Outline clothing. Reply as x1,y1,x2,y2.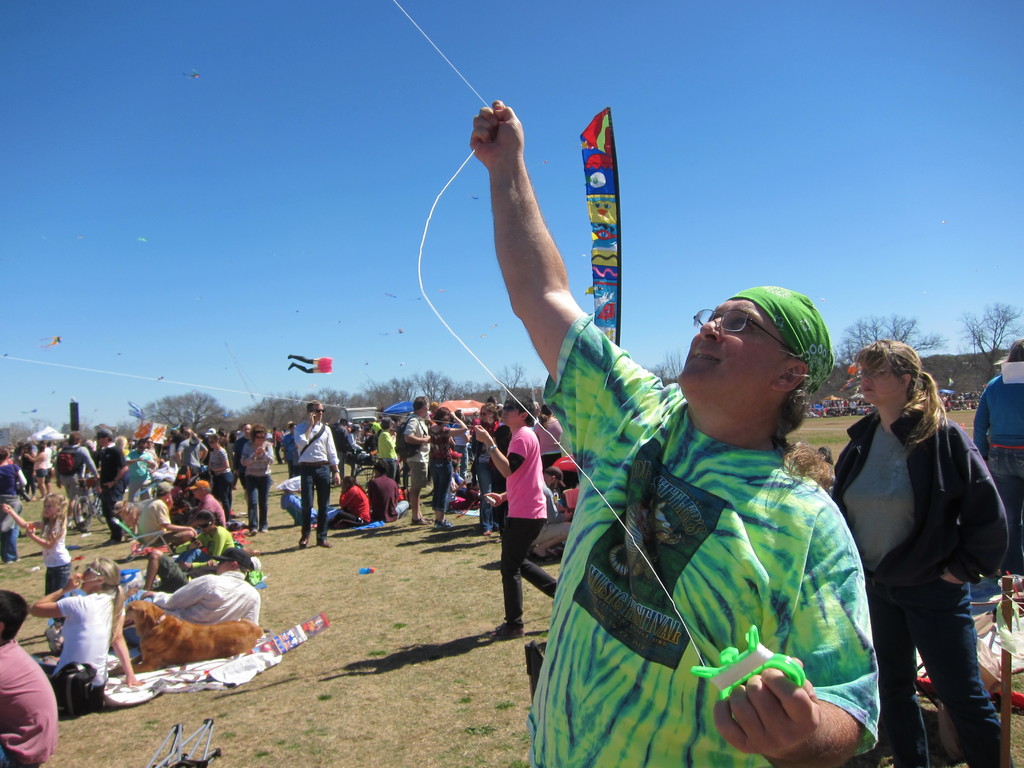
84,447,127,529.
